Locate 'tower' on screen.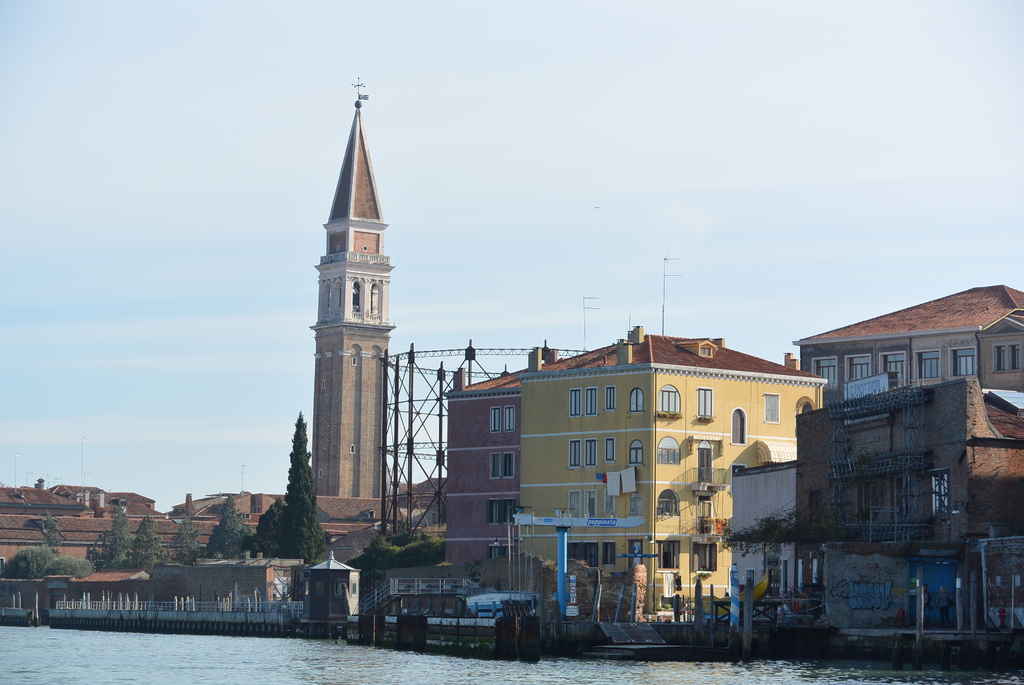
On screen at <bbox>309, 75, 395, 498</bbox>.
